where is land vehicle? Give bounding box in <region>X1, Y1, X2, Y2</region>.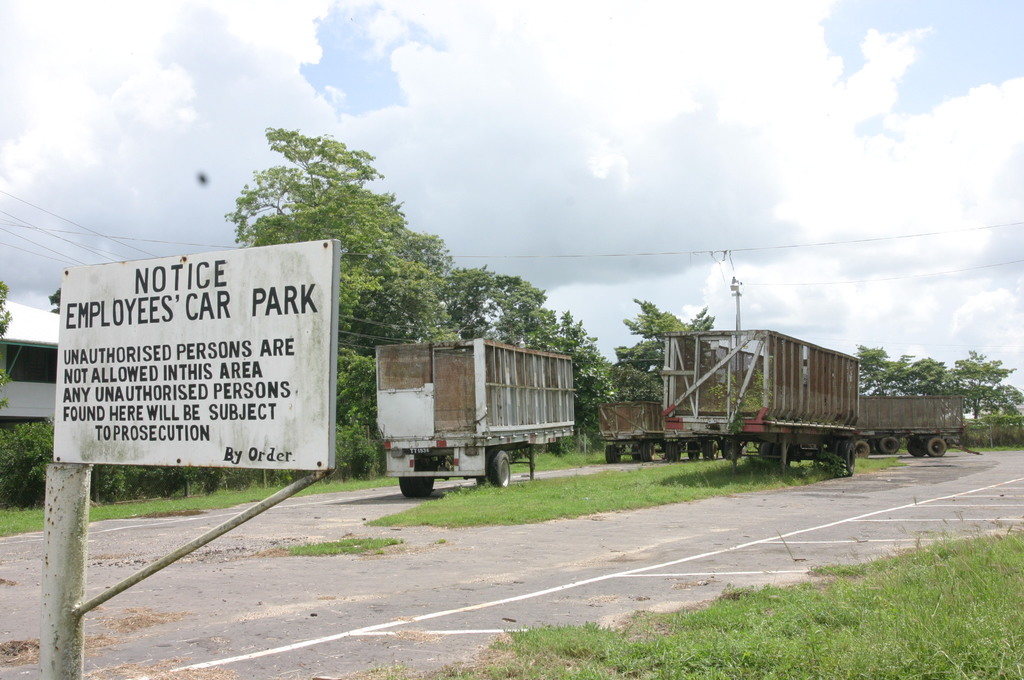
<region>594, 398, 675, 460</region>.
